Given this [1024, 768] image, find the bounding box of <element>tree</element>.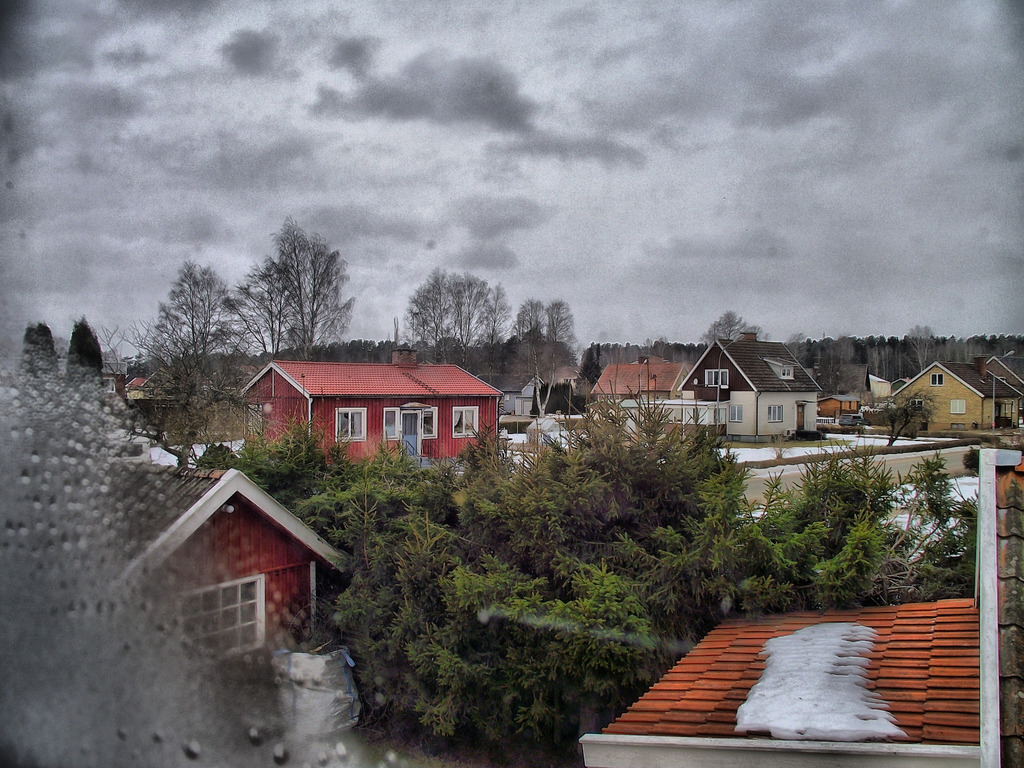
{"x1": 14, "y1": 321, "x2": 58, "y2": 383}.
